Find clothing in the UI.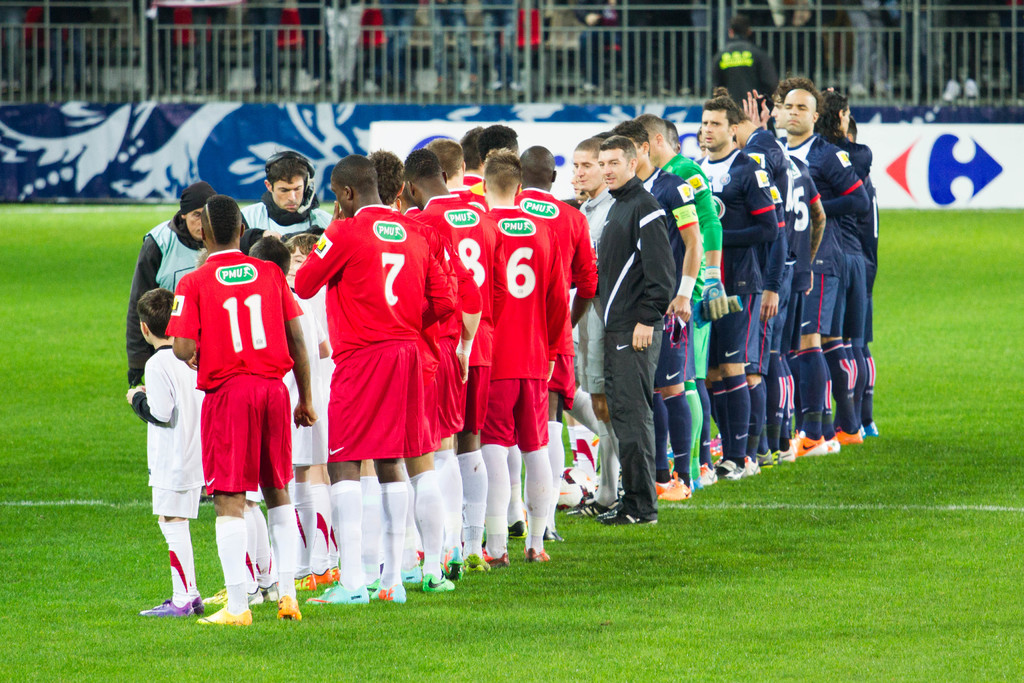
UI element at rect(635, 170, 694, 399).
